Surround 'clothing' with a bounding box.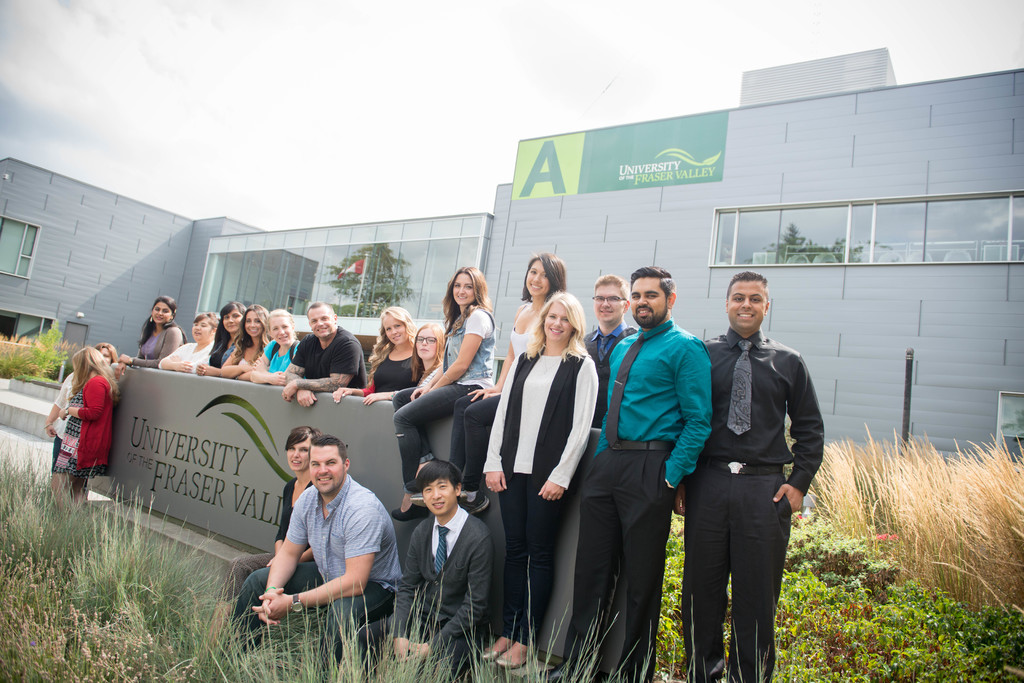
x1=362 y1=337 x2=417 y2=398.
